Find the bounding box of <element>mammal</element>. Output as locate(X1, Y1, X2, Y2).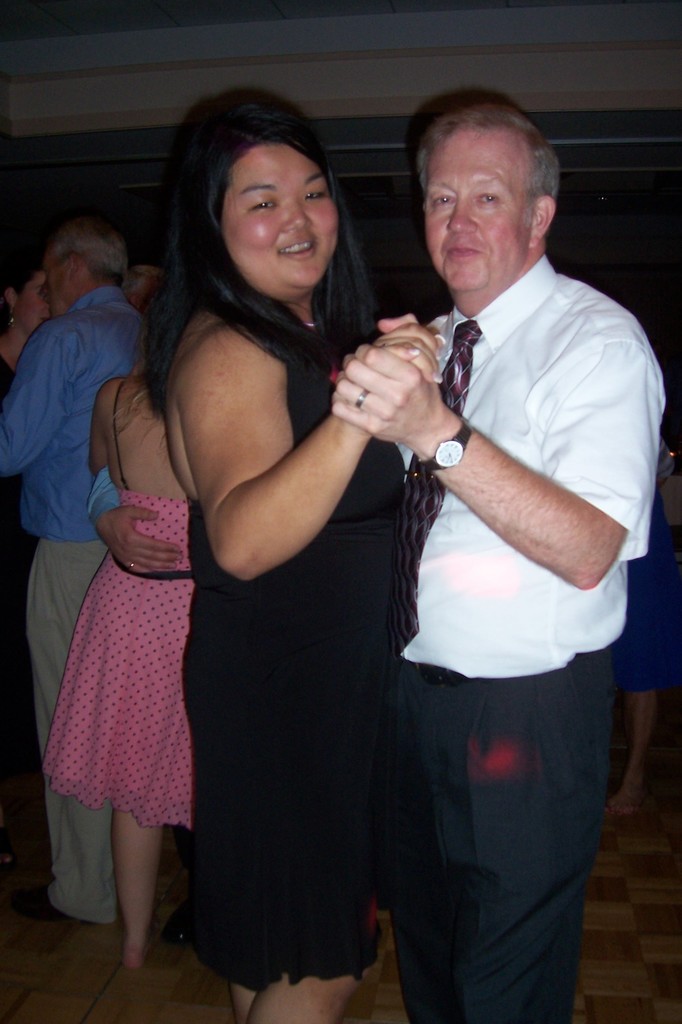
locate(598, 456, 680, 818).
